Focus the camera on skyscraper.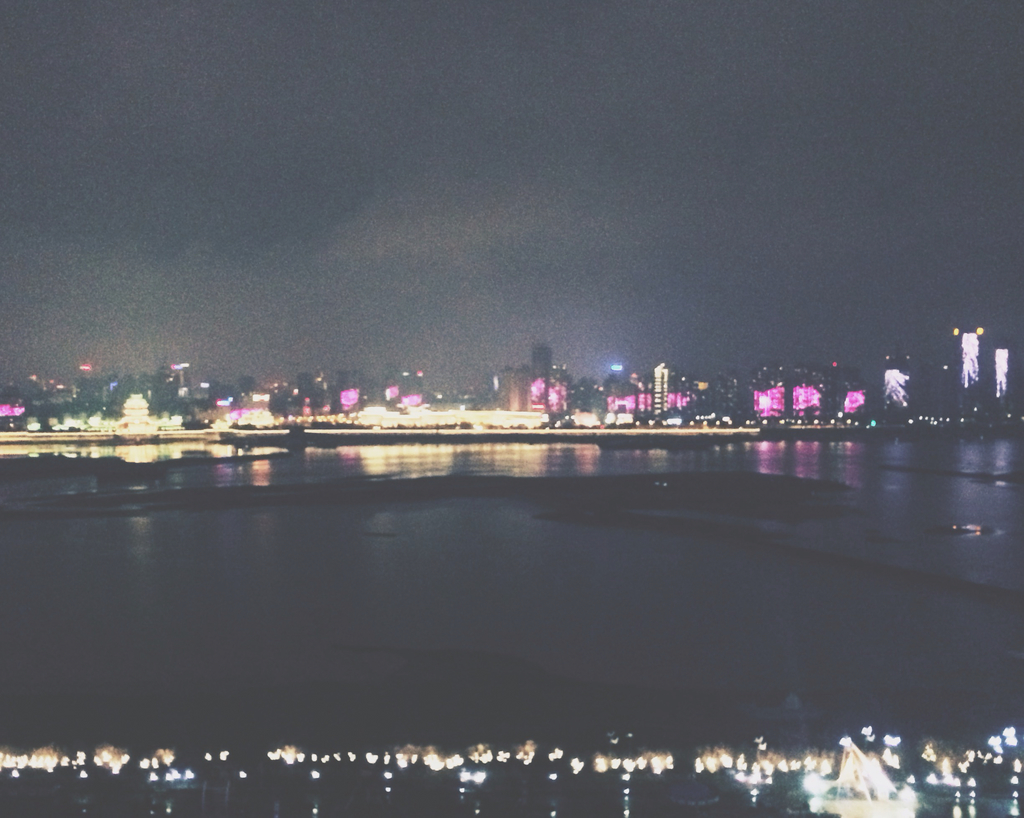
Focus region: 526 336 552 376.
